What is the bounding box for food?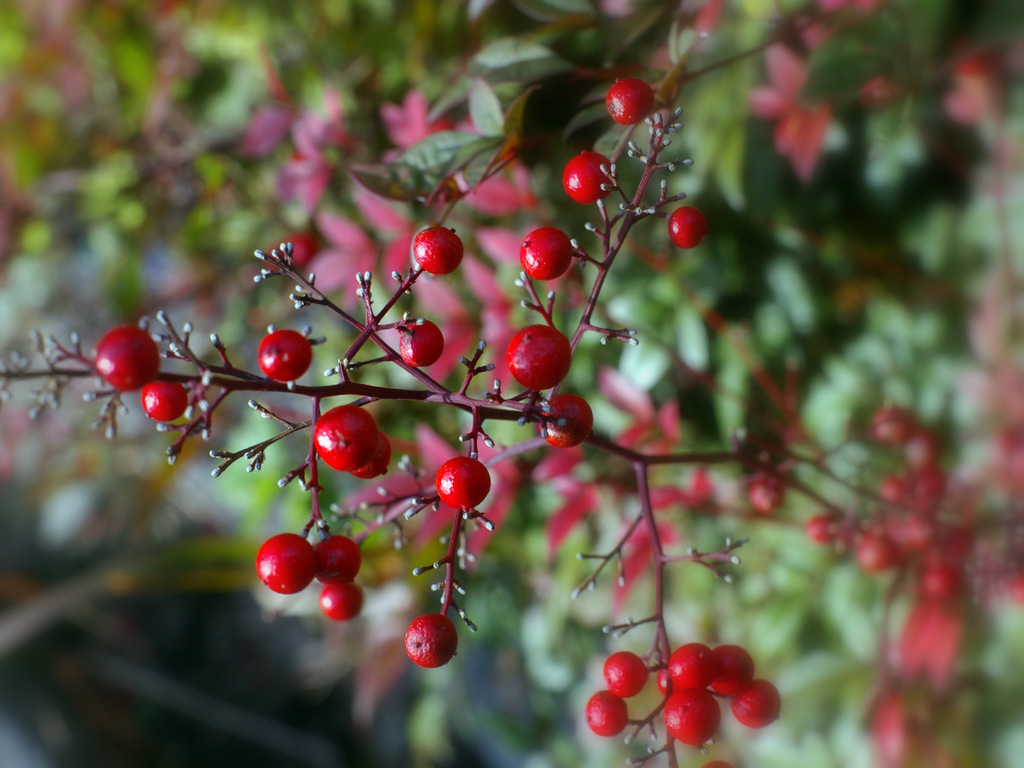
rect(518, 225, 577, 283).
